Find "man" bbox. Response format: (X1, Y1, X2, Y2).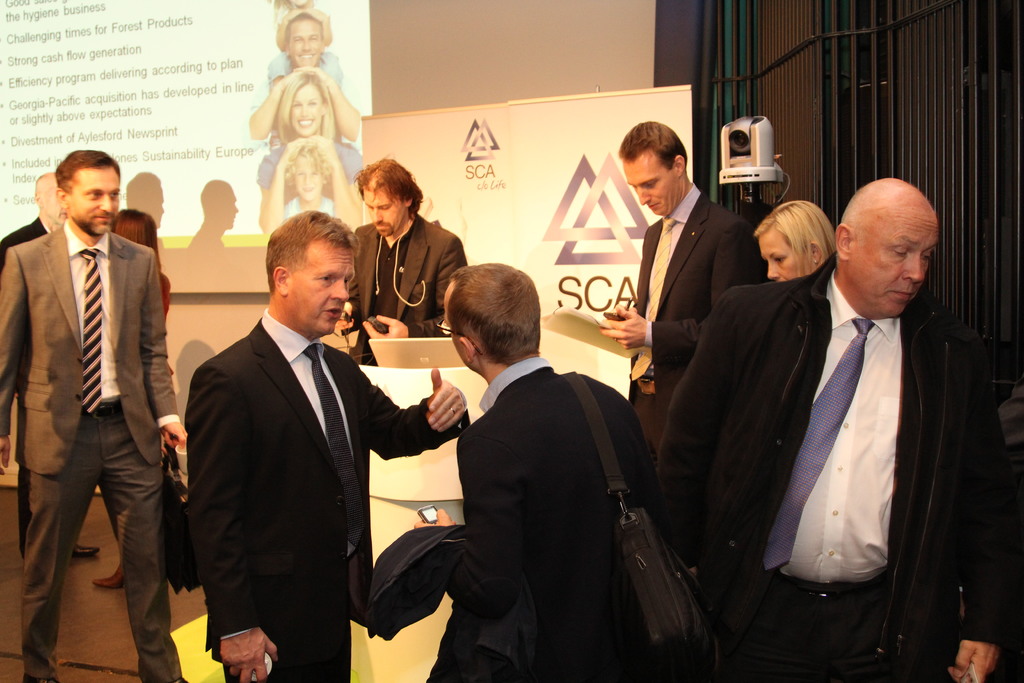
(182, 208, 467, 682).
